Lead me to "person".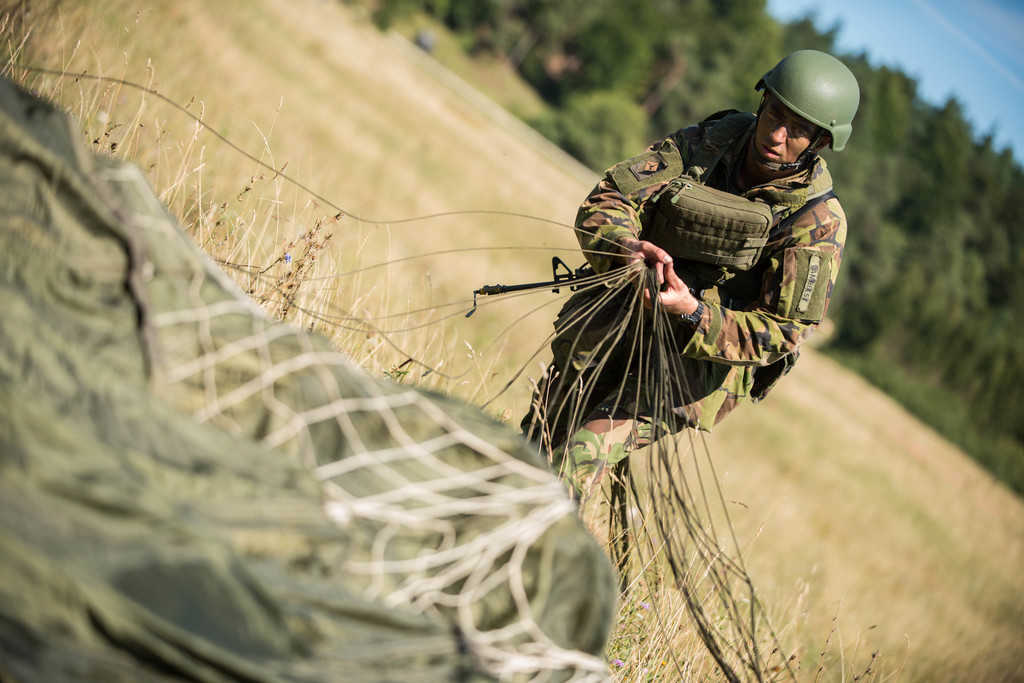
Lead to (500,91,827,503).
